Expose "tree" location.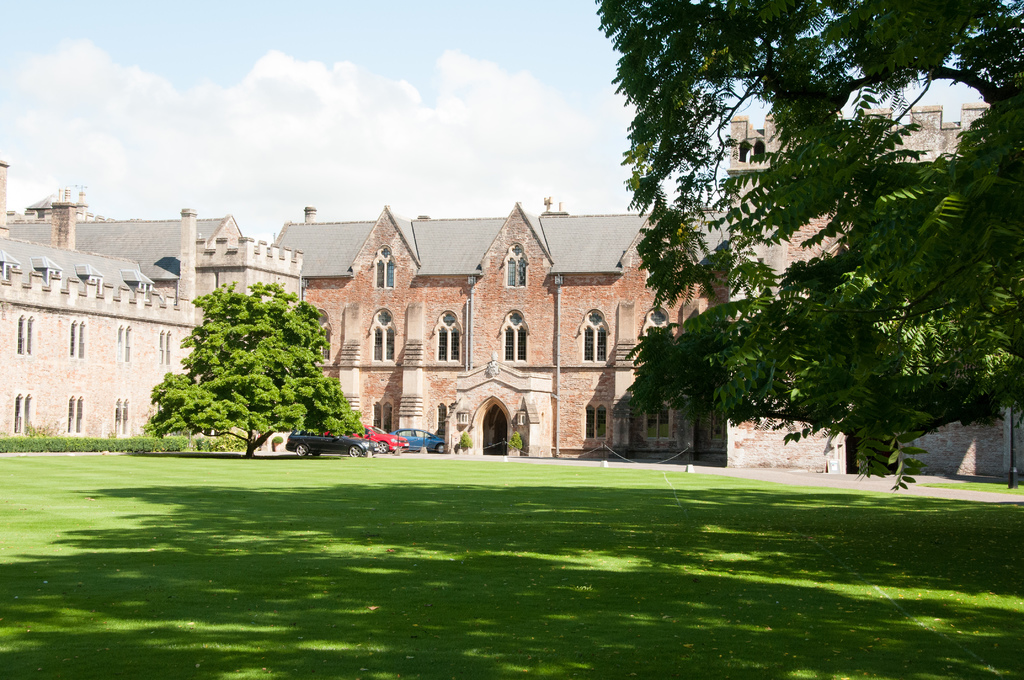
Exposed at {"left": 589, "top": 0, "right": 1023, "bottom": 492}.
